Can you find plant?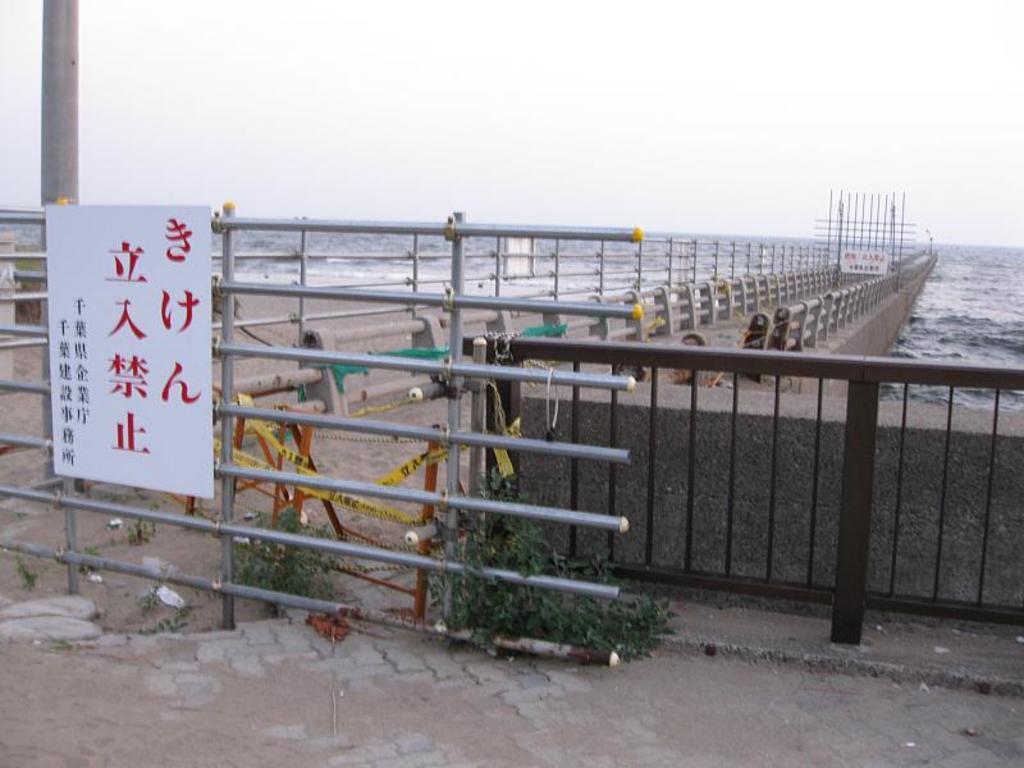
Yes, bounding box: [x1=132, y1=516, x2=156, y2=540].
